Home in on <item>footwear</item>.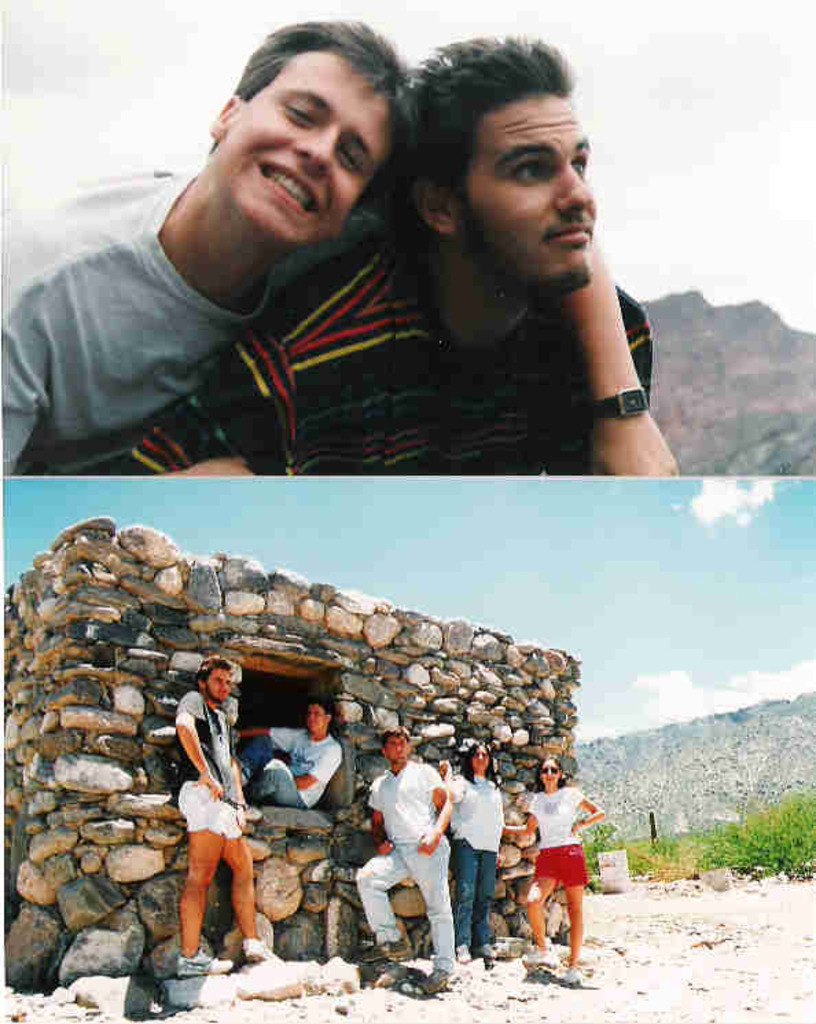
Homed in at select_region(412, 973, 449, 998).
